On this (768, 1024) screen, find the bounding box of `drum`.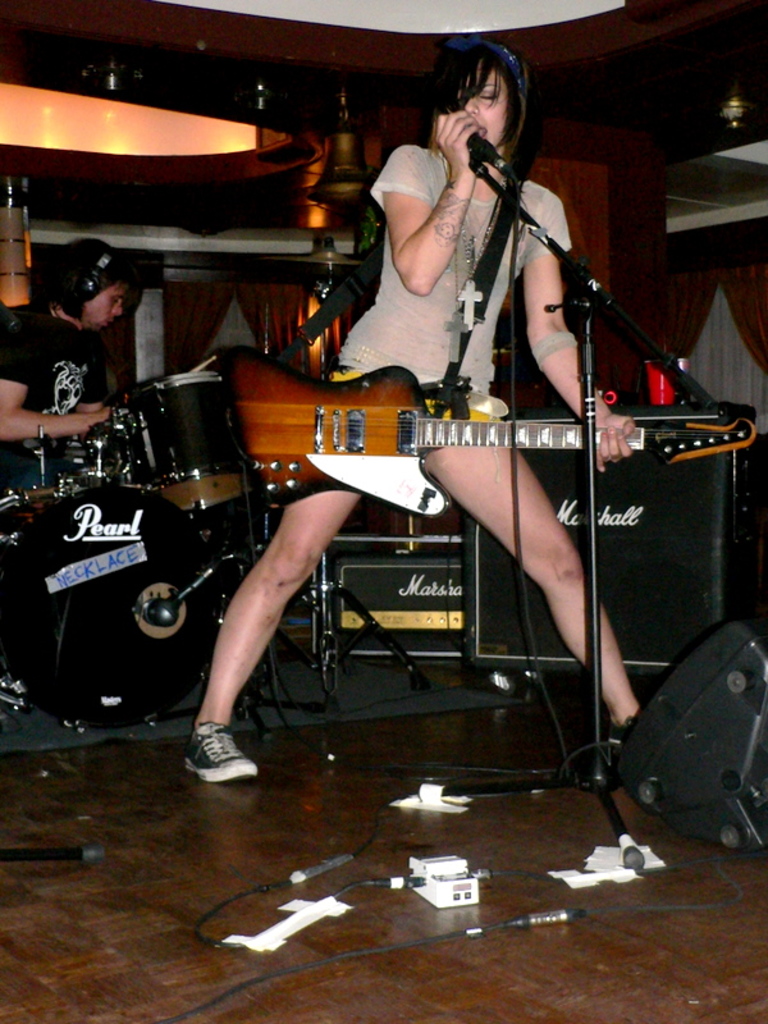
Bounding box: [left=0, top=480, right=228, bottom=737].
